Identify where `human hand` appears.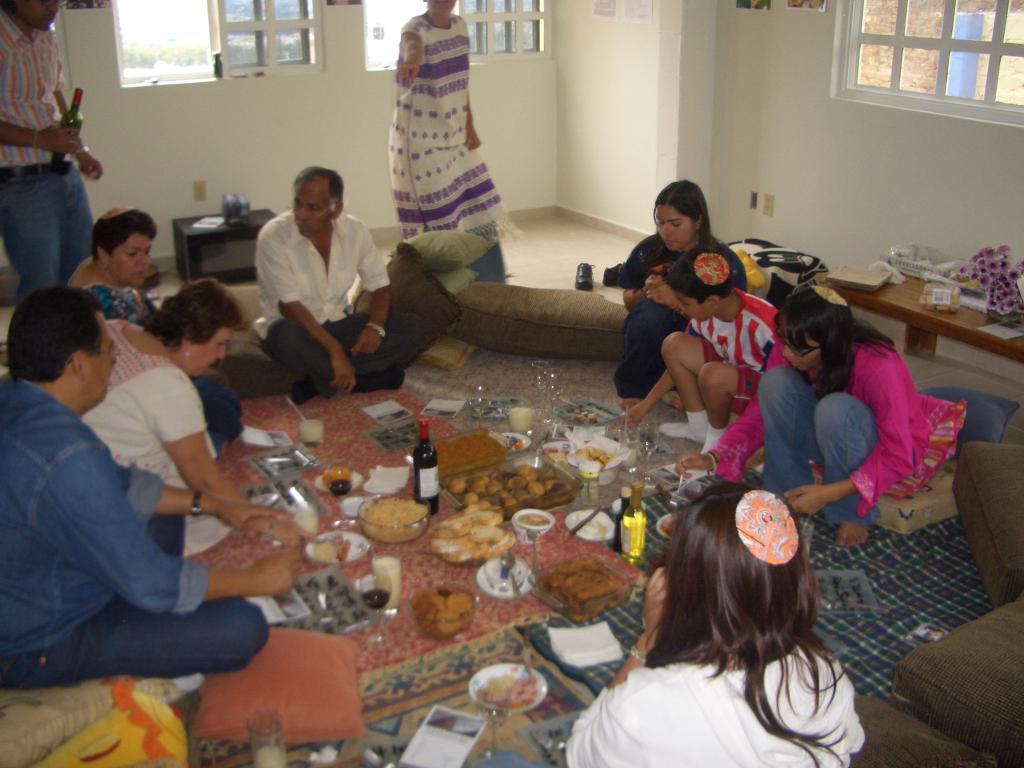
Appears at pyautogui.locateOnScreen(253, 549, 307, 597).
